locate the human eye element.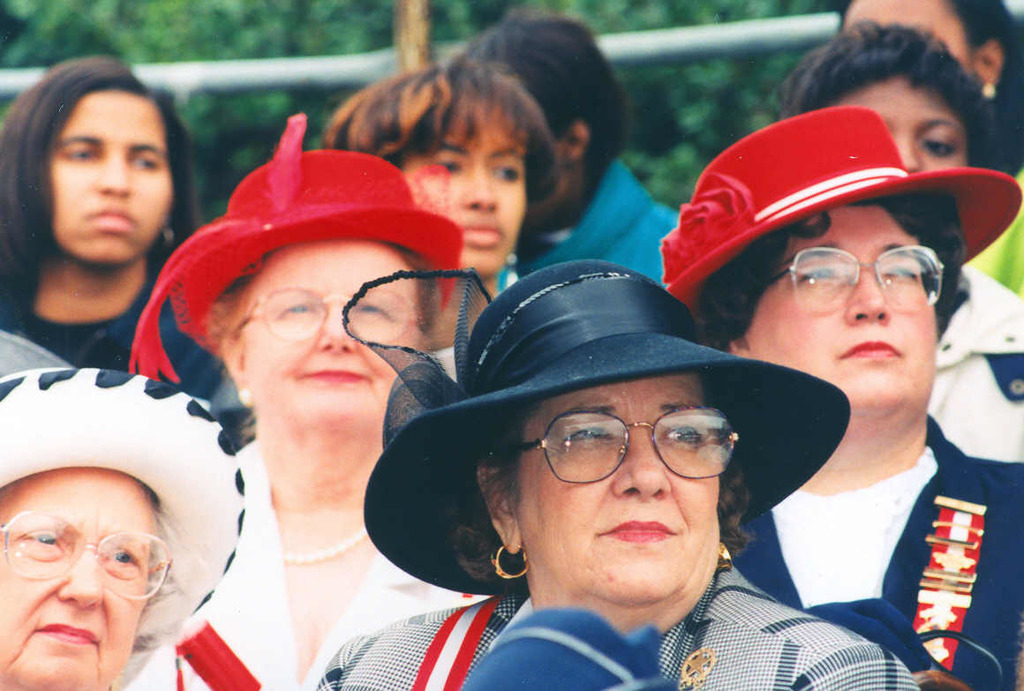
Element bbox: [921,131,955,162].
